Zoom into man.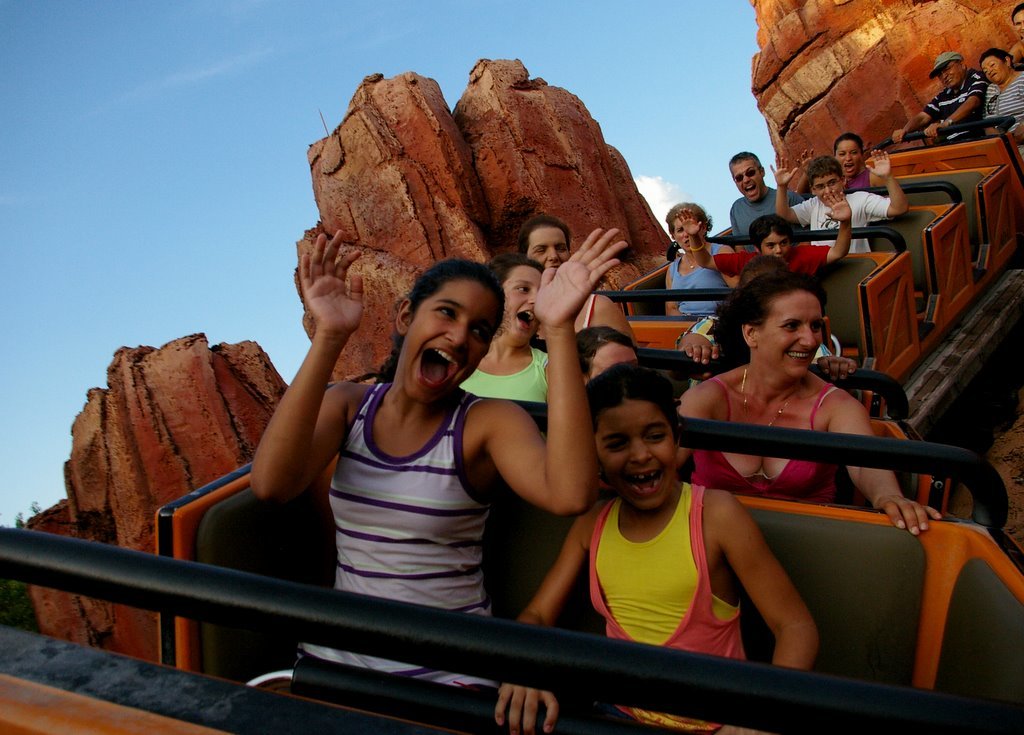
Zoom target: crop(890, 52, 984, 139).
